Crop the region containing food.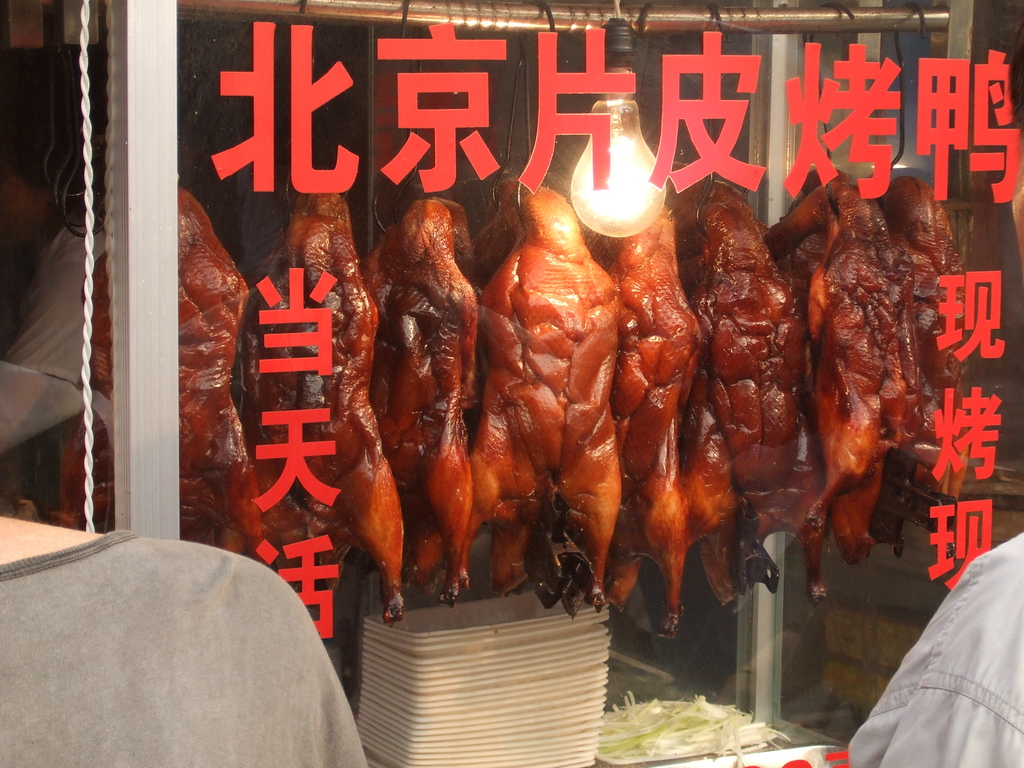
Crop region: locate(454, 175, 533, 304).
